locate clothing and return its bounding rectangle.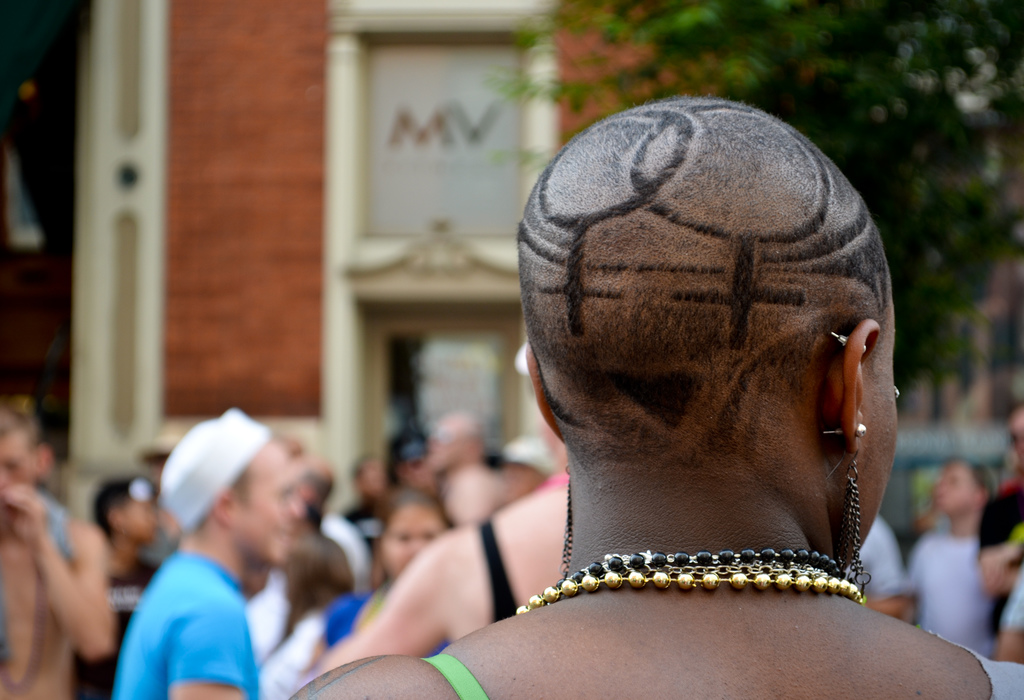
crop(111, 544, 256, 699).
